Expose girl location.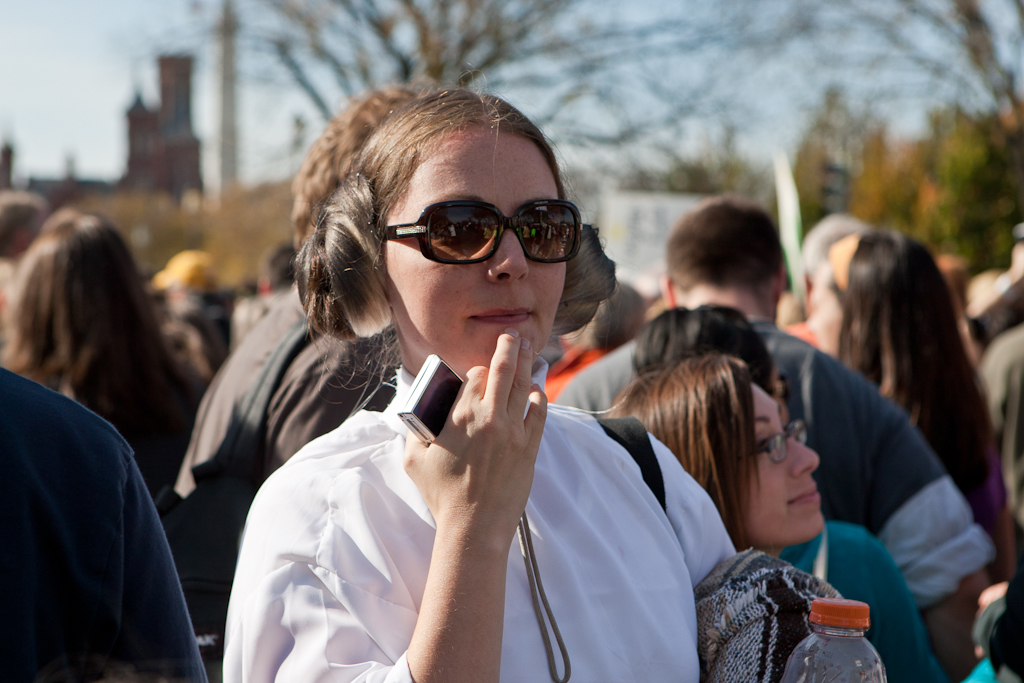
Exposed at detection(211, 78, 745, 682).
